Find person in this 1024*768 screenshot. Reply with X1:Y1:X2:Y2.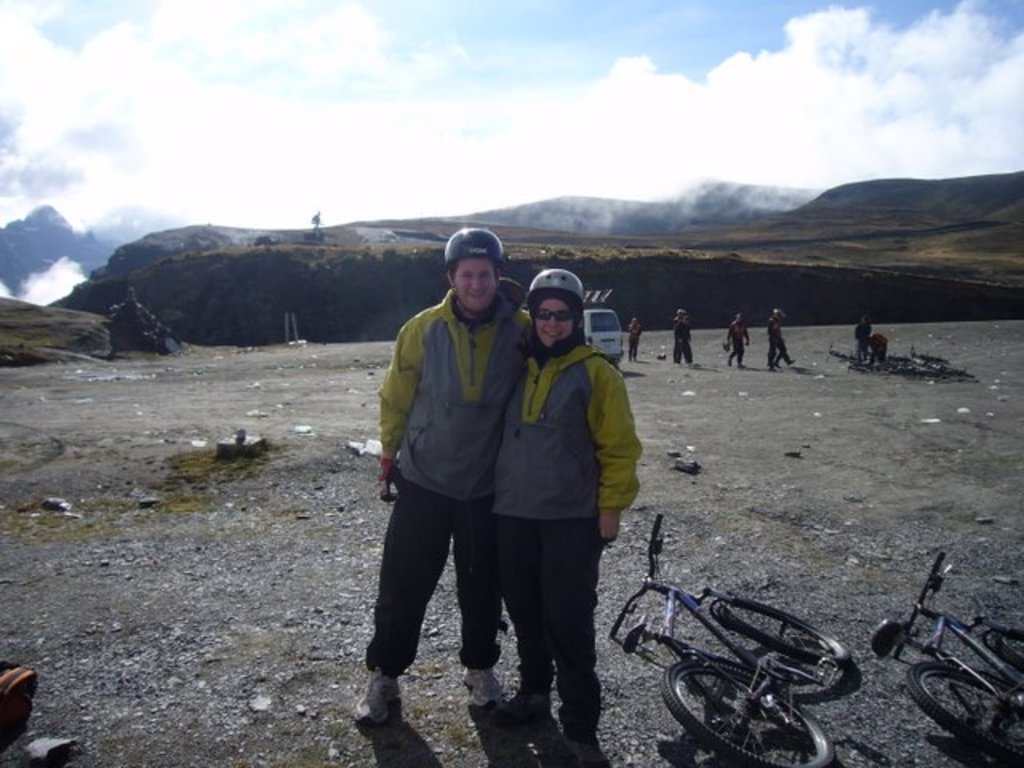
667:302:704:366.
